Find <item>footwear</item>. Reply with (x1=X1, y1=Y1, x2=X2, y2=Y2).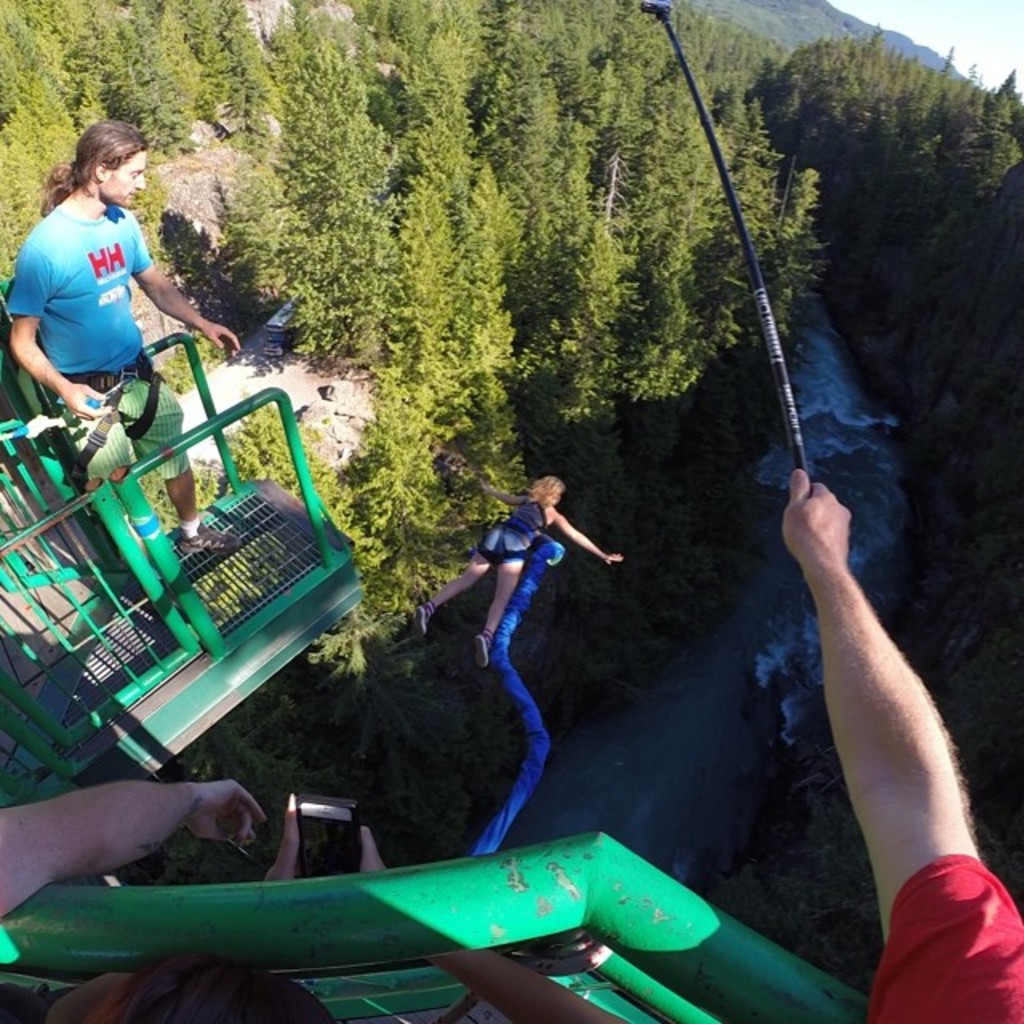
(x1=181, y1=518, x2=243, y2=557).
